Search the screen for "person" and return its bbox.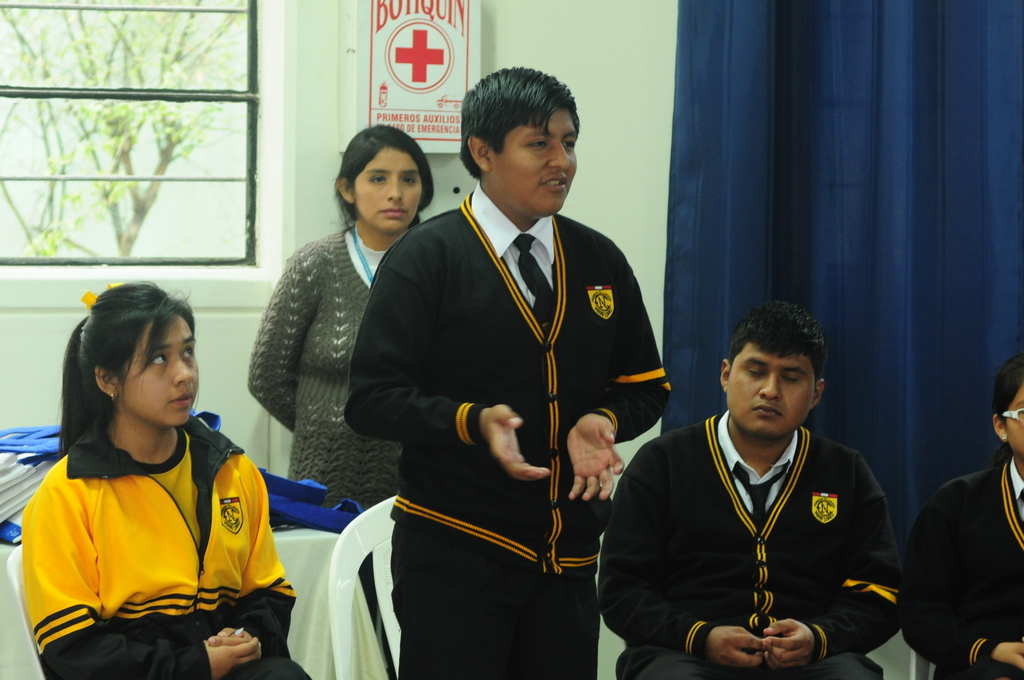
Found: BBox(18, 285, 314, 677).
